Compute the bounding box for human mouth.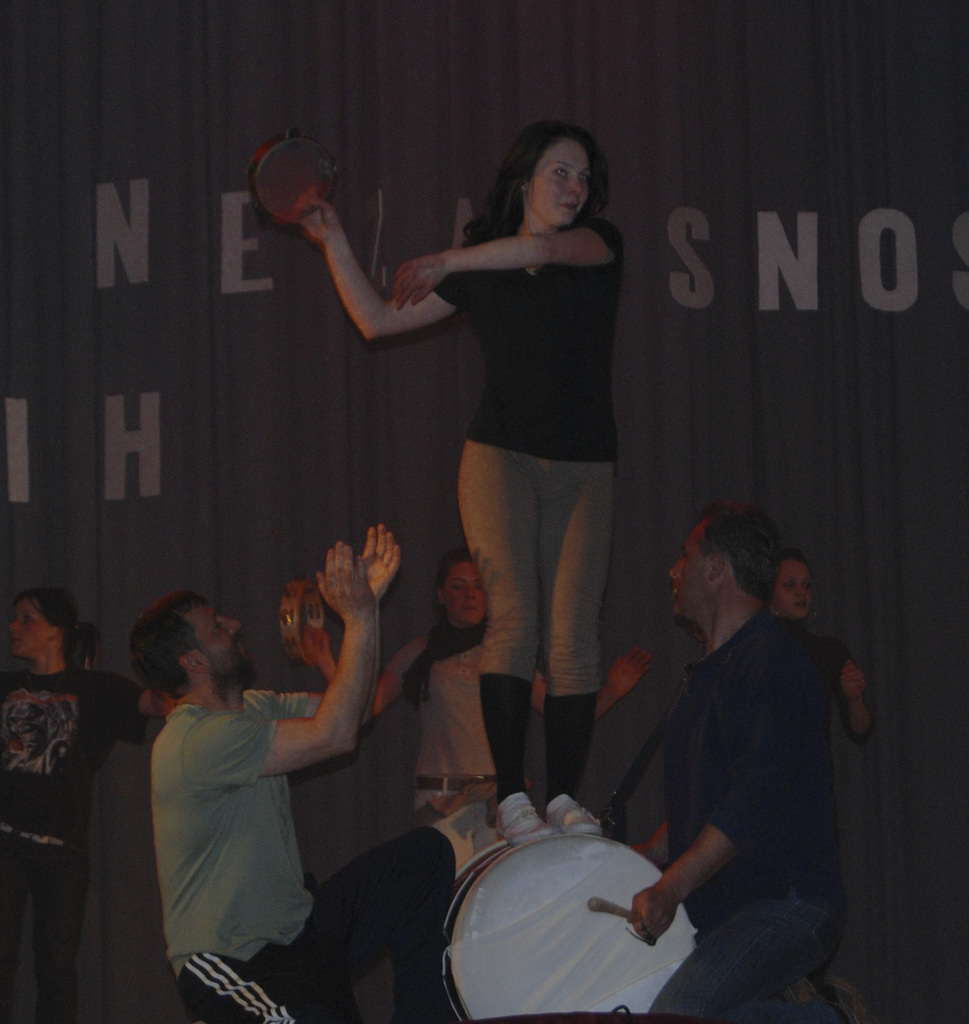
{"left": 467, "top": 601, "right": 481, "bottom": 617}.
